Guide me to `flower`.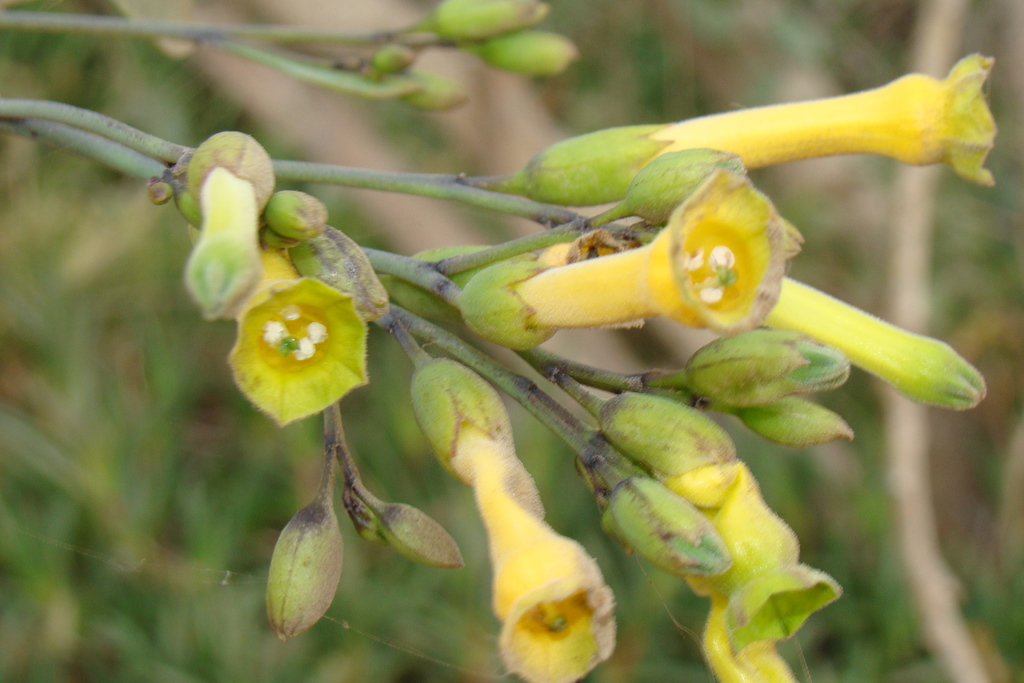
Guidance: [436, 0, 550, 46].
